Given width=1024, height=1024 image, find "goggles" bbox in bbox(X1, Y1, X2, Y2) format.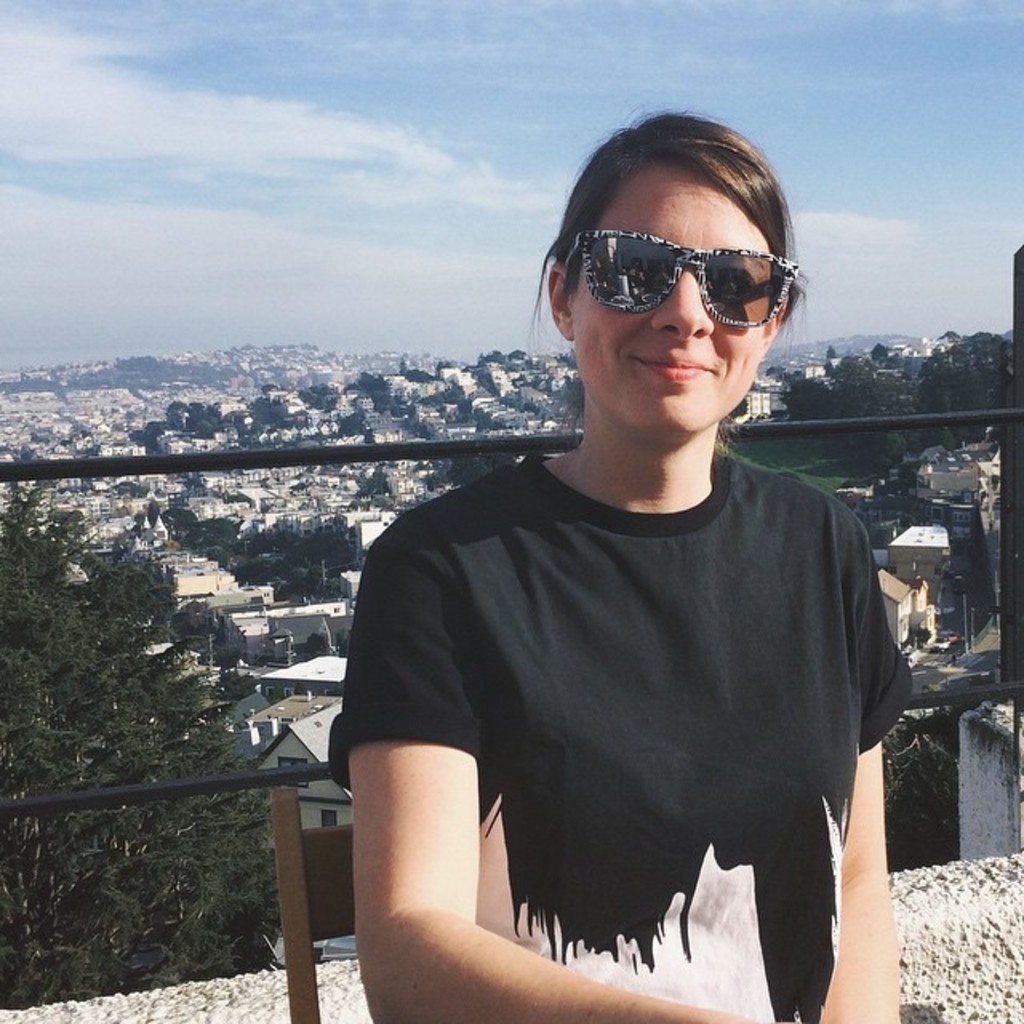
bbox(578, 210, 806, 309).
